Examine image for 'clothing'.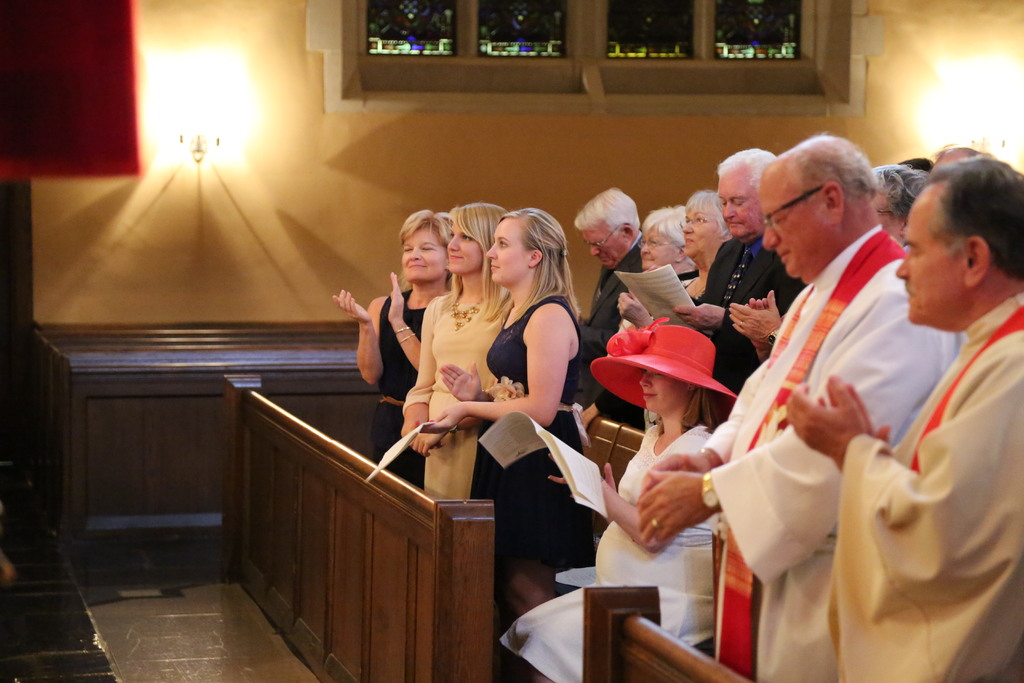
Examination result: bbox=(471, 290, 601, 589).
